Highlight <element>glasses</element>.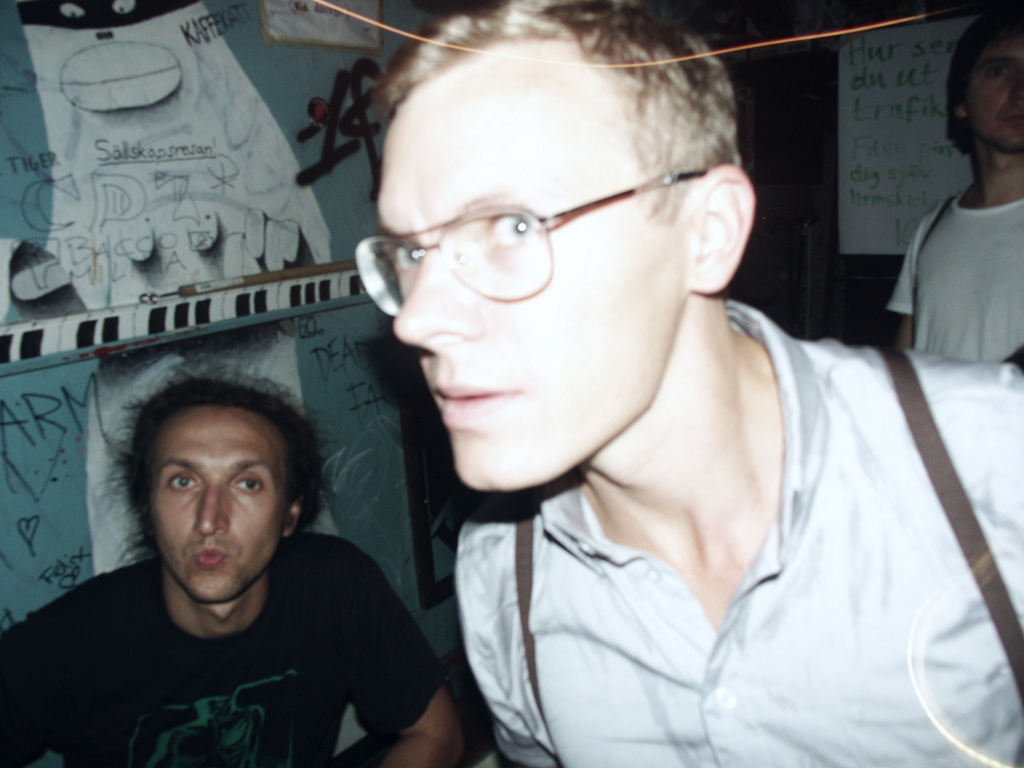
Highlighted region: 354 166 718 314.
